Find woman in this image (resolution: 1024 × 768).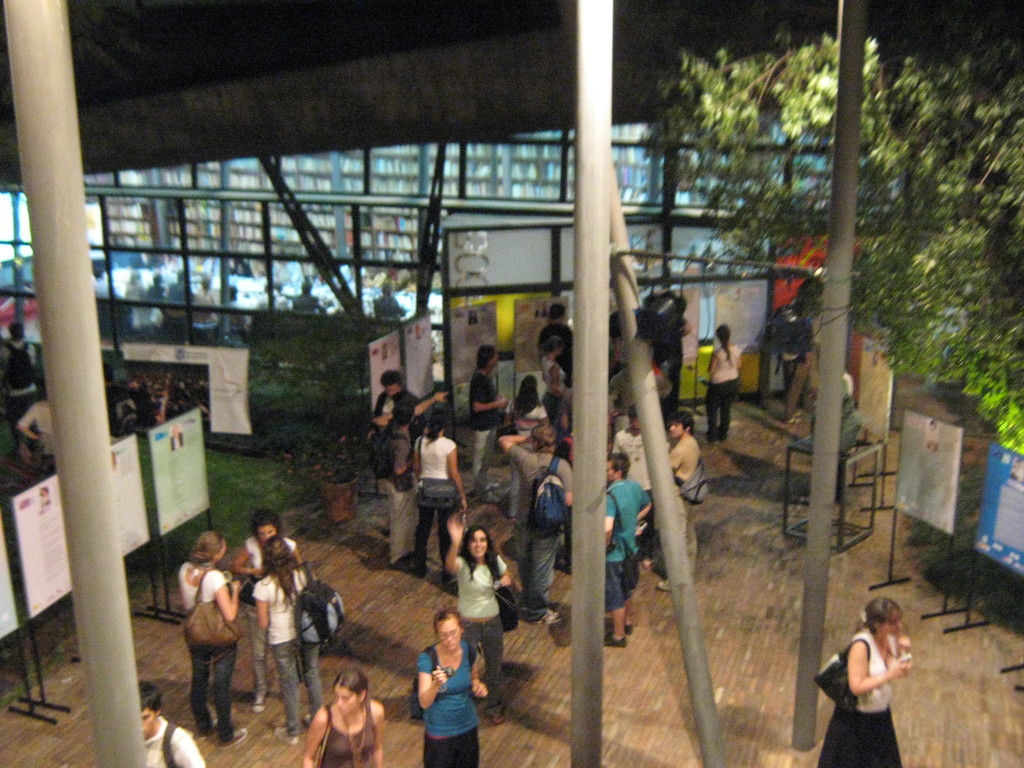
{"x1": 707, "y1": 323, "x2": 741, "y2": 449}.
